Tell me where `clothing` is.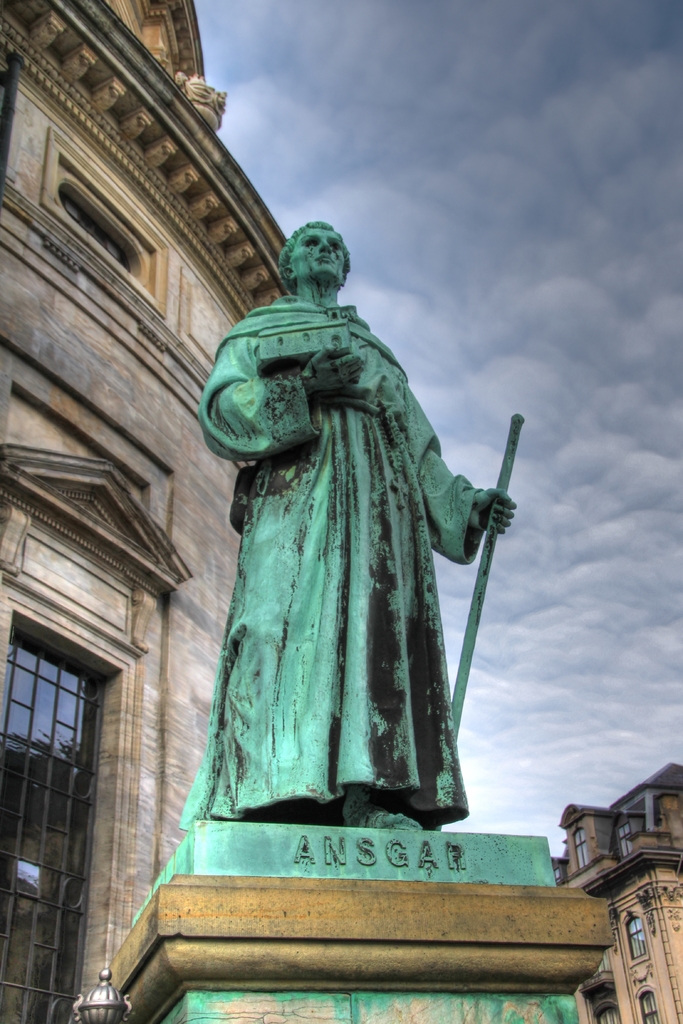
`clothing` is at (184, 291, 504, 847).
